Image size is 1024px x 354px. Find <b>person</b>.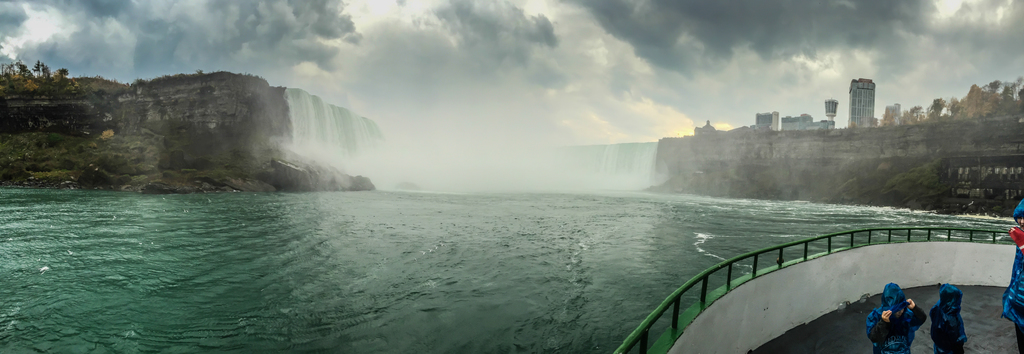
bbox(996, 205, 1023, 353).
